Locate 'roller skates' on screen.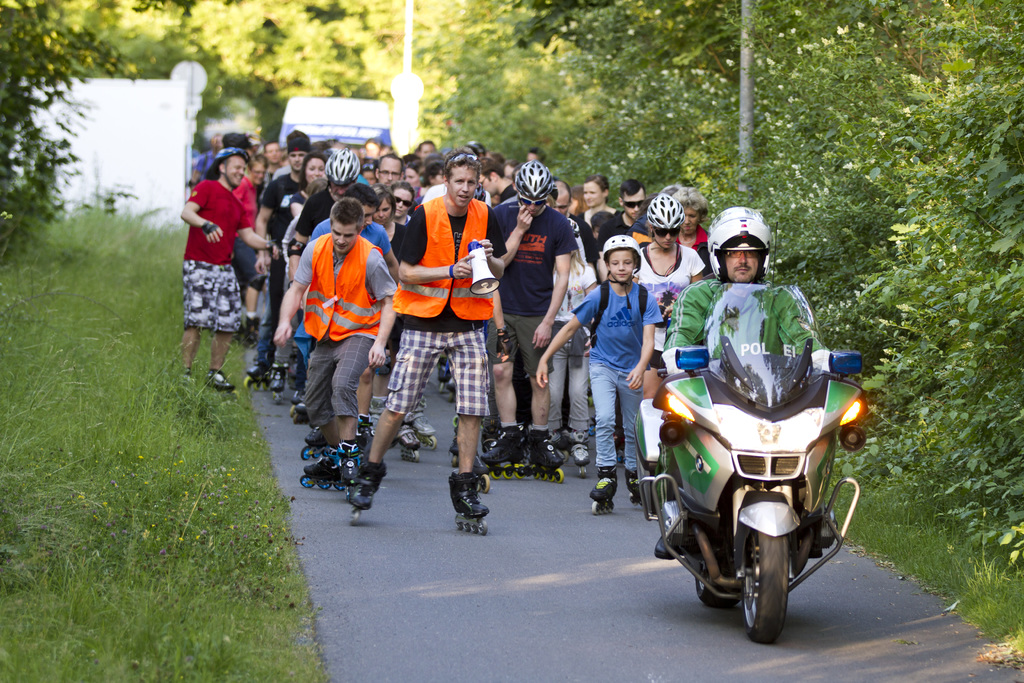
On screen at x1=588 y1=466 x2=618 y2=515.
